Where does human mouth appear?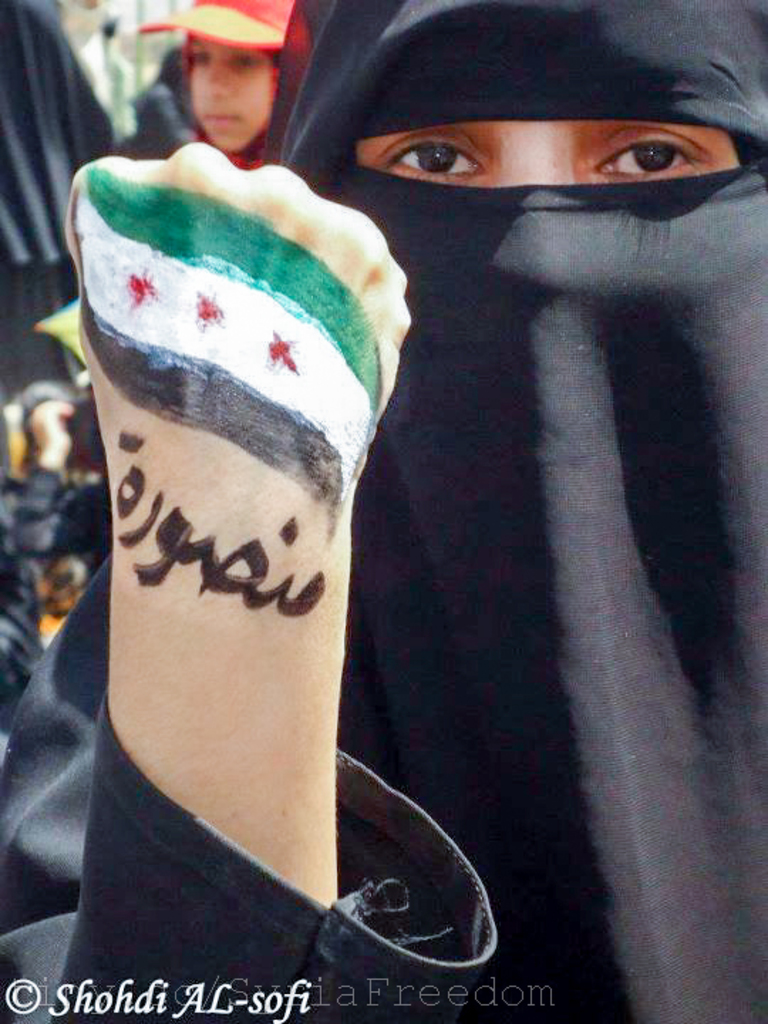
Appears at select_region(205, 101, 245, 142).
